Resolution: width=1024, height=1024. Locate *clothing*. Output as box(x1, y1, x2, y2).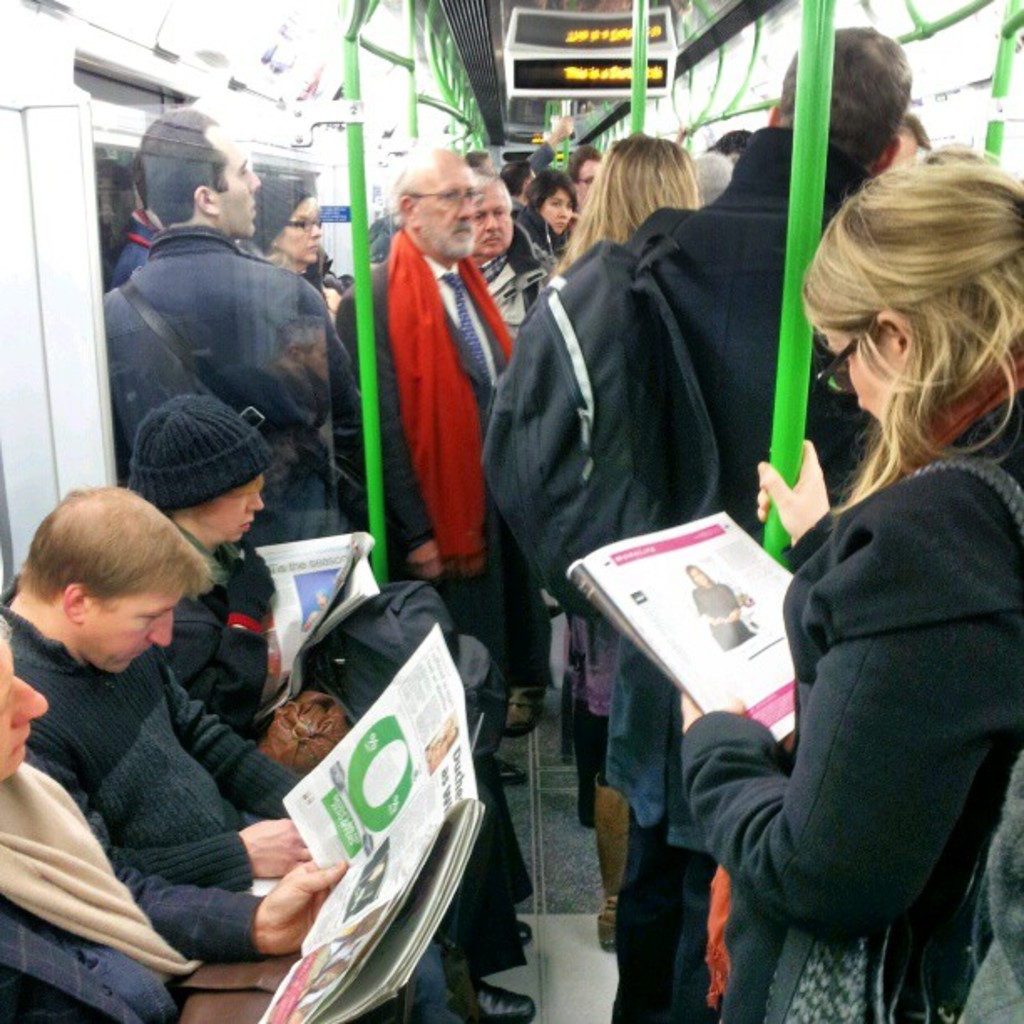
box(3, 576, 532, 969).
